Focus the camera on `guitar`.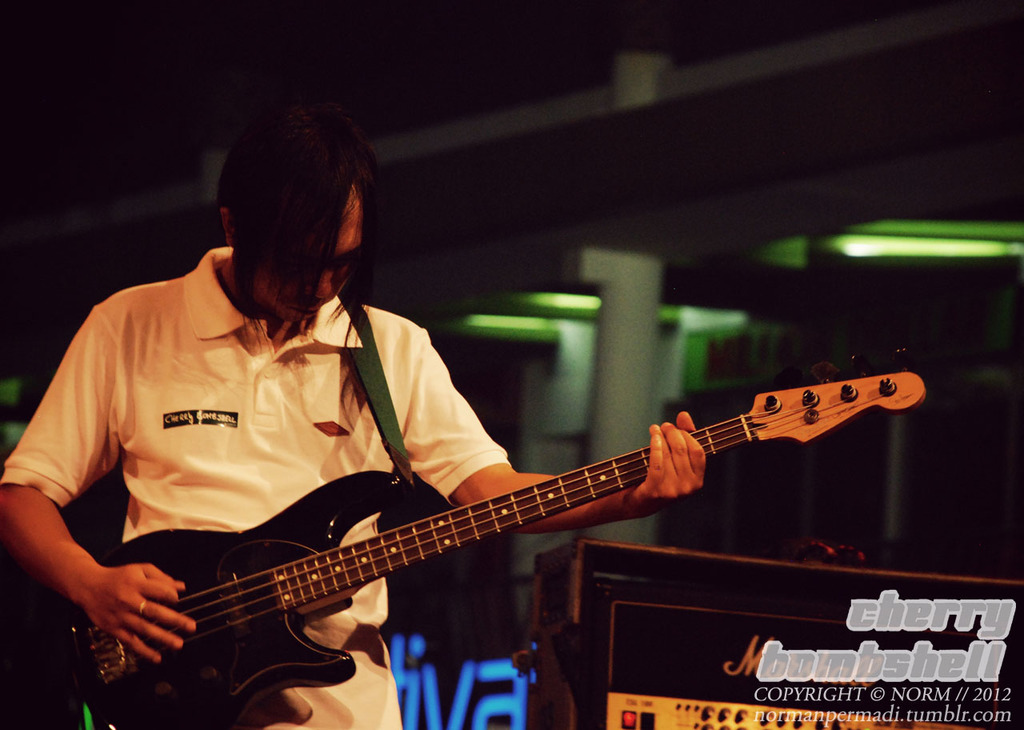
Focus region: select_region(90, 359, 920, 729).
